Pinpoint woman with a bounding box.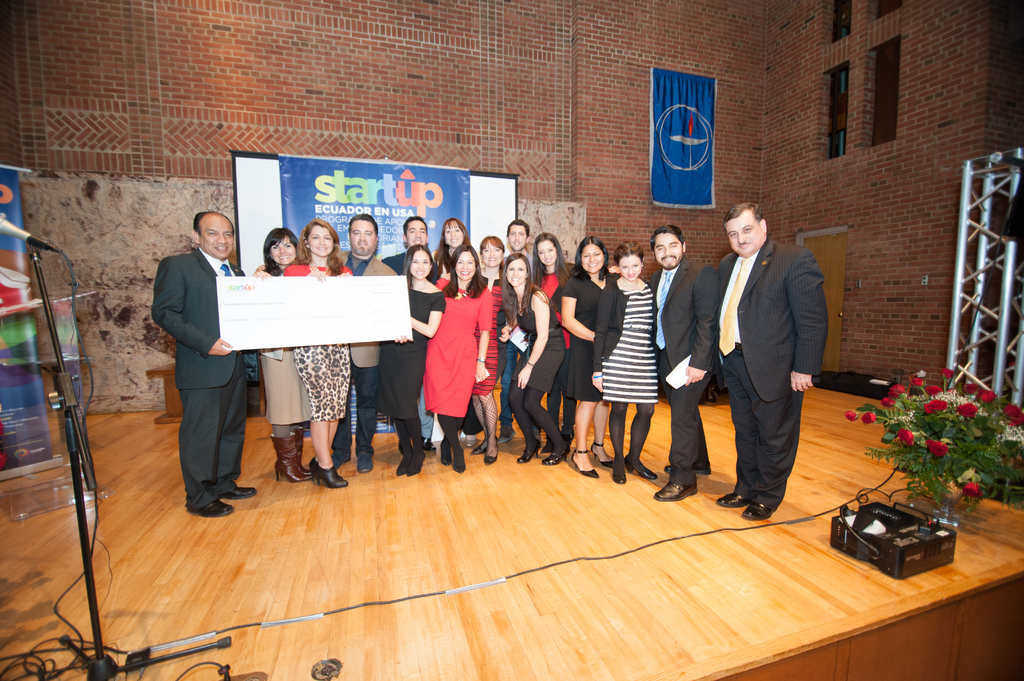
x1=373, y1=247, x2=445, y2=470.
